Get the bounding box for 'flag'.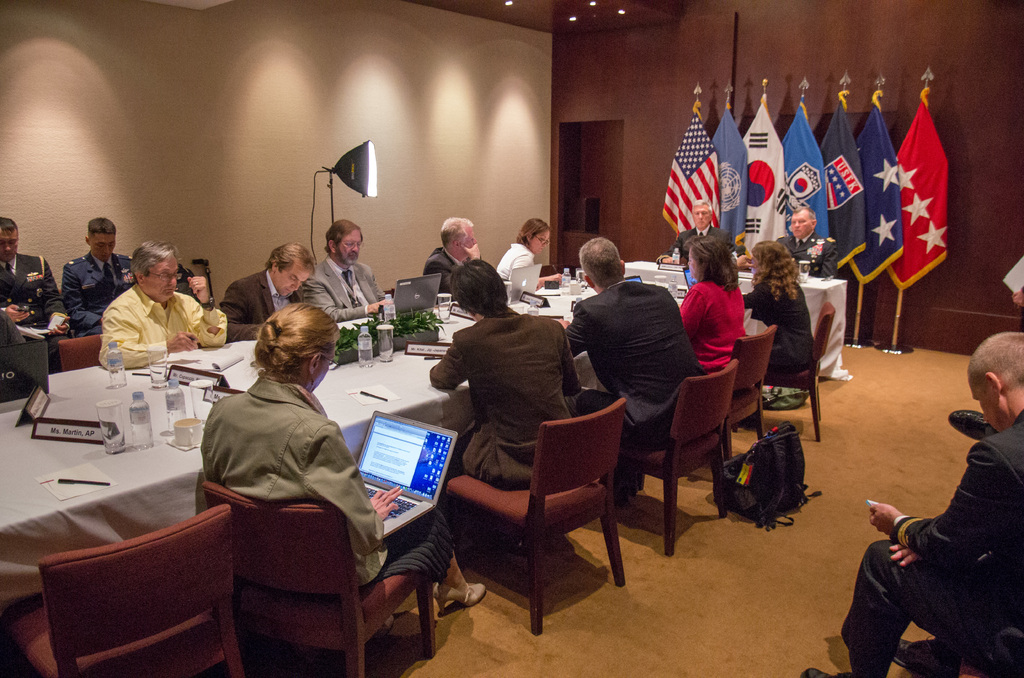
select_region(858, 95, 911, 284).
